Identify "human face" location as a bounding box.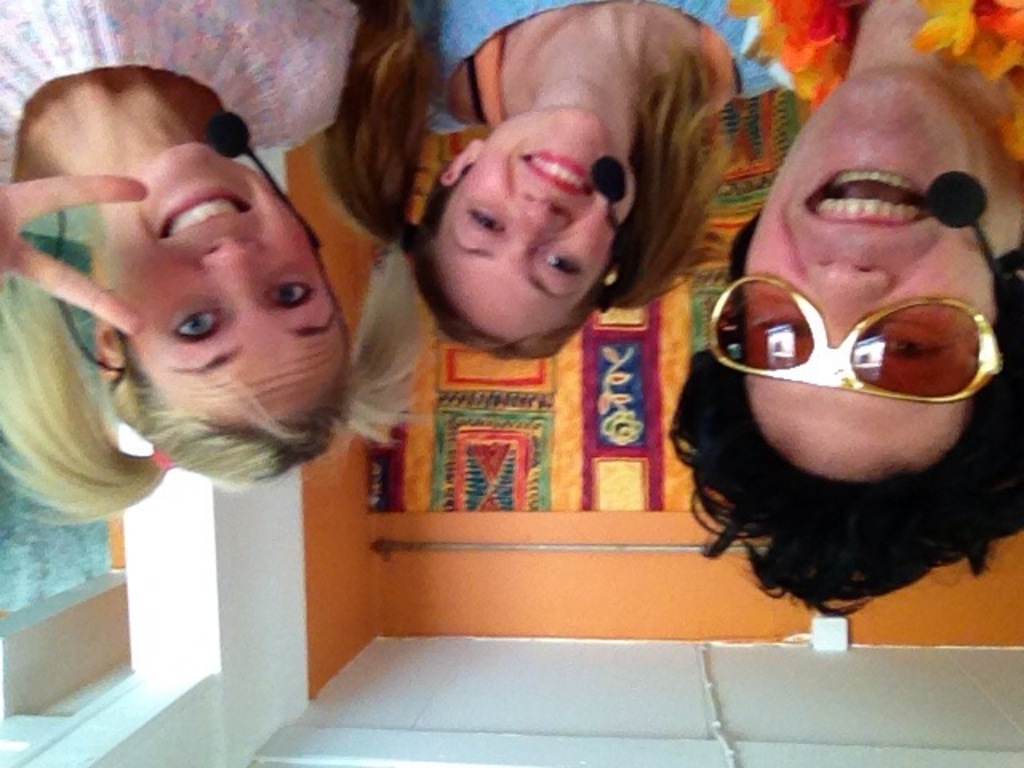
<region>432, 107, 637, 346</region>.
